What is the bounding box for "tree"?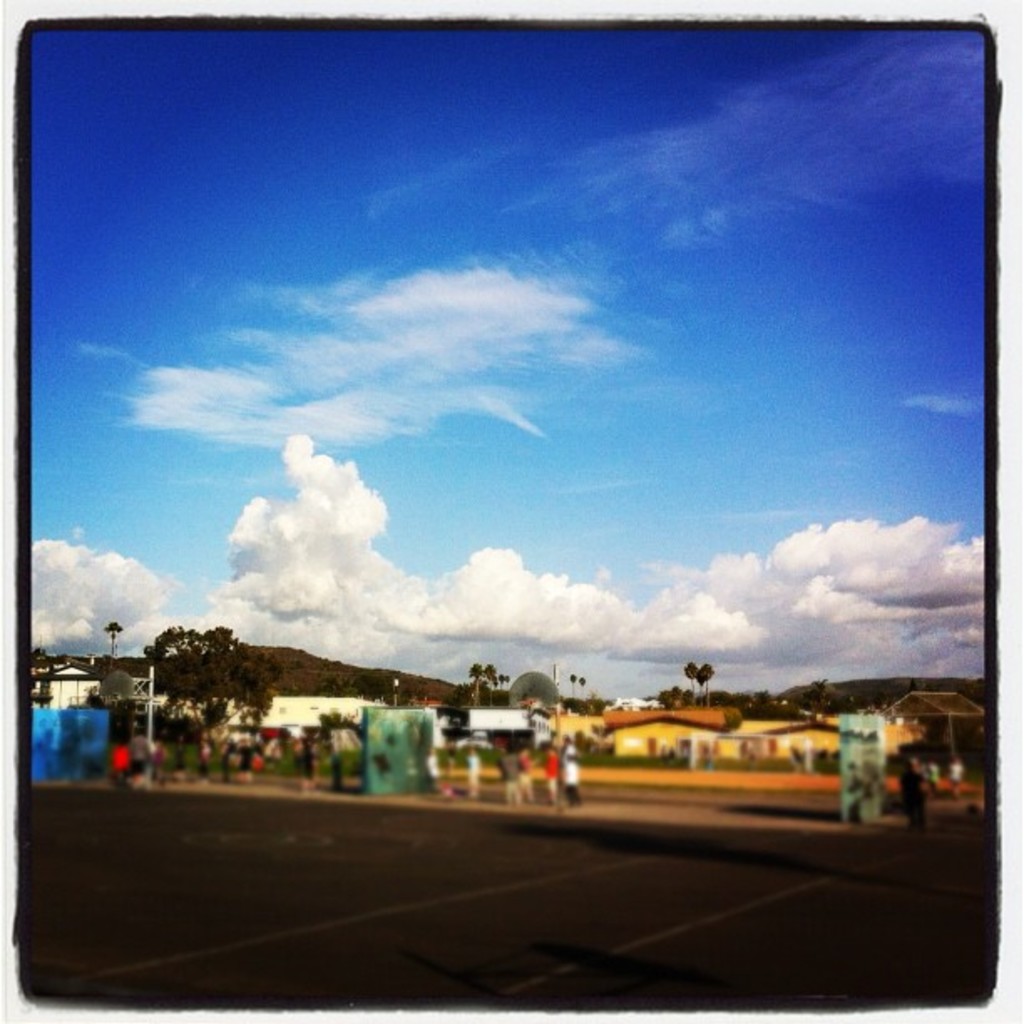
rect(673, 661, 716, 709).
